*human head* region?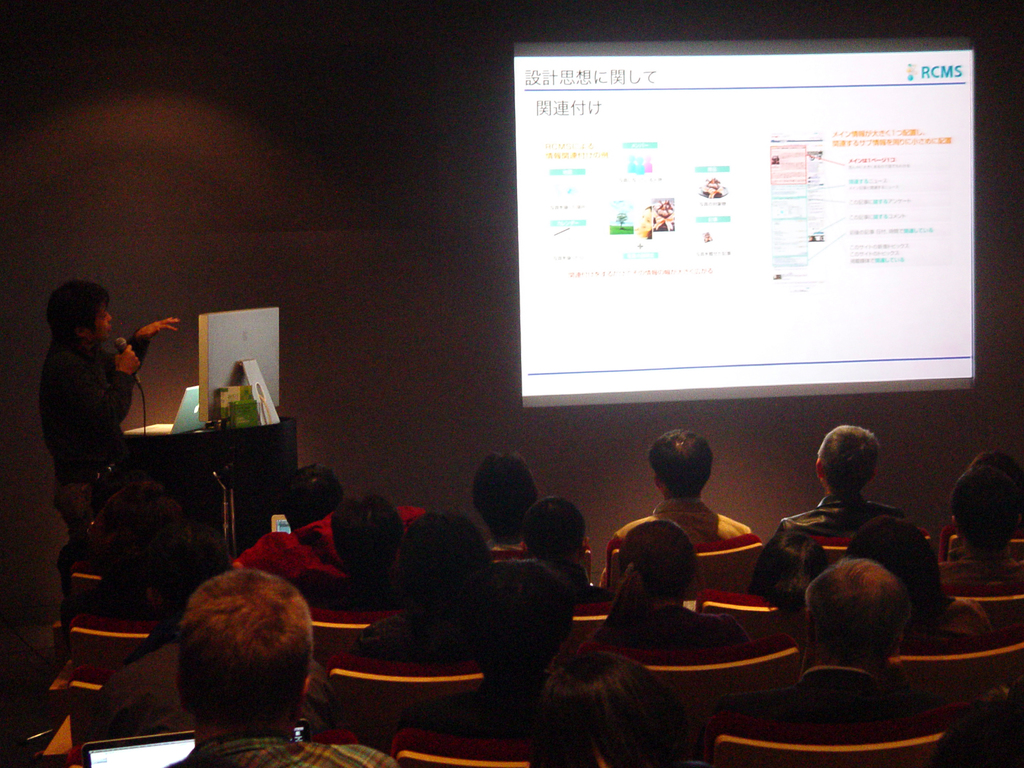
(944, 470, 1018, 547)
